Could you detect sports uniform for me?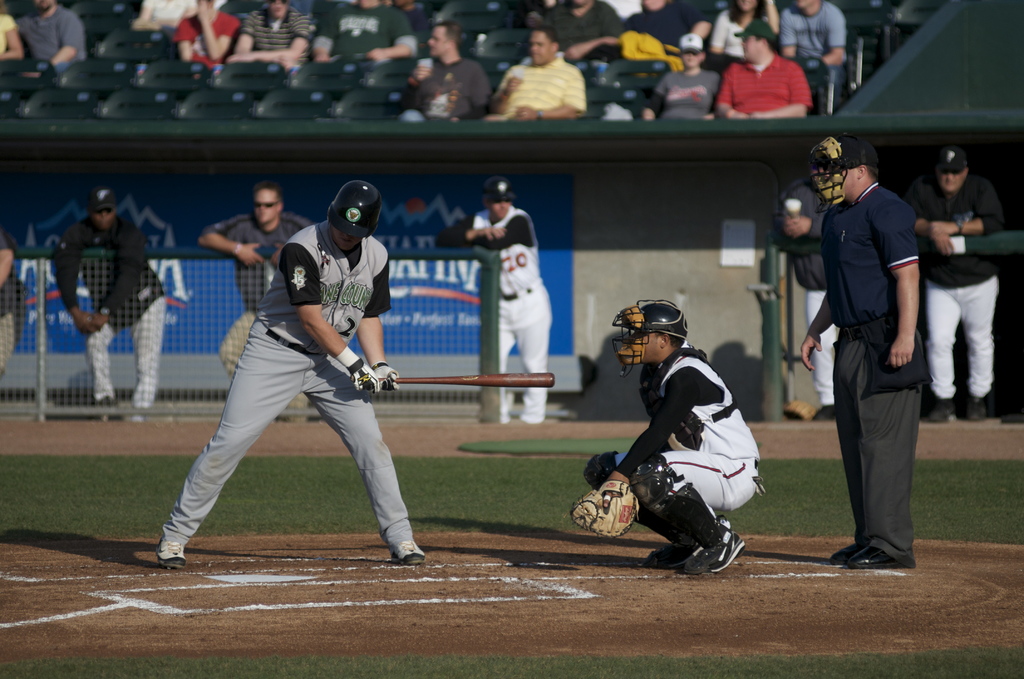
Detection result: 810,128,934,571.
